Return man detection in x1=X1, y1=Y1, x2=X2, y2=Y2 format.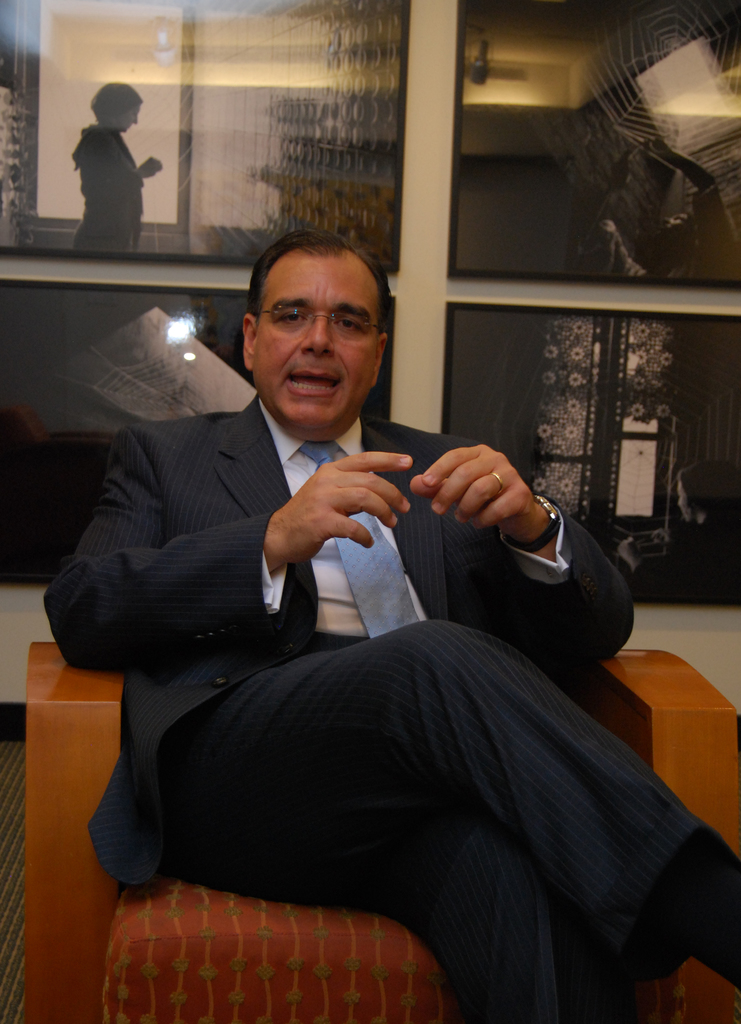
x1=48, y1=232, x2=640, y2=973.
